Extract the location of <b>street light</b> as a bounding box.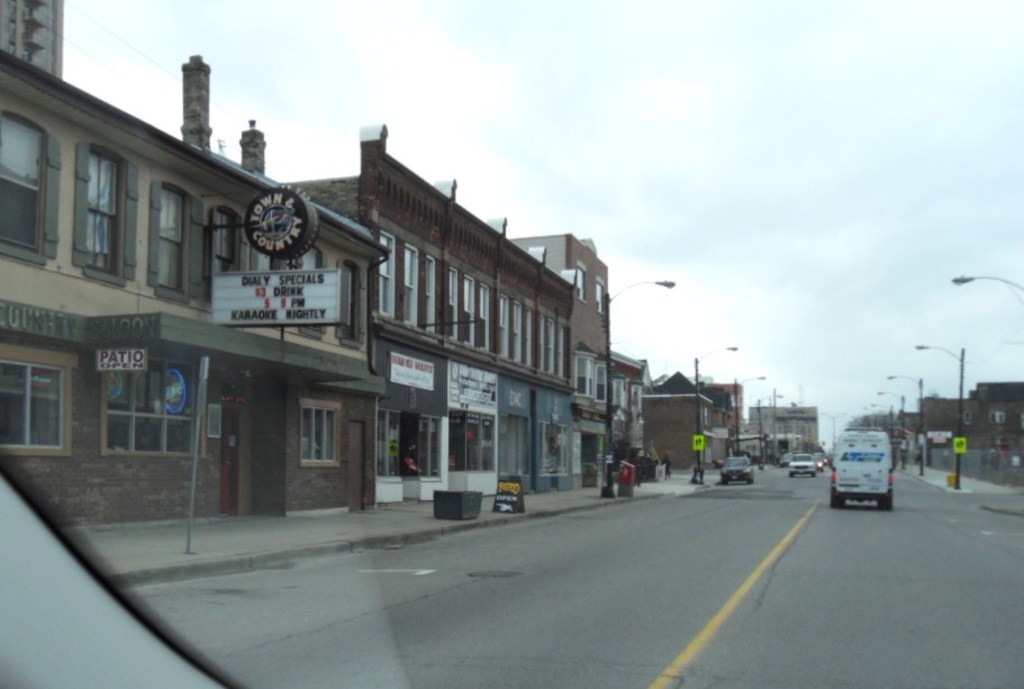
601/276/679/500.
